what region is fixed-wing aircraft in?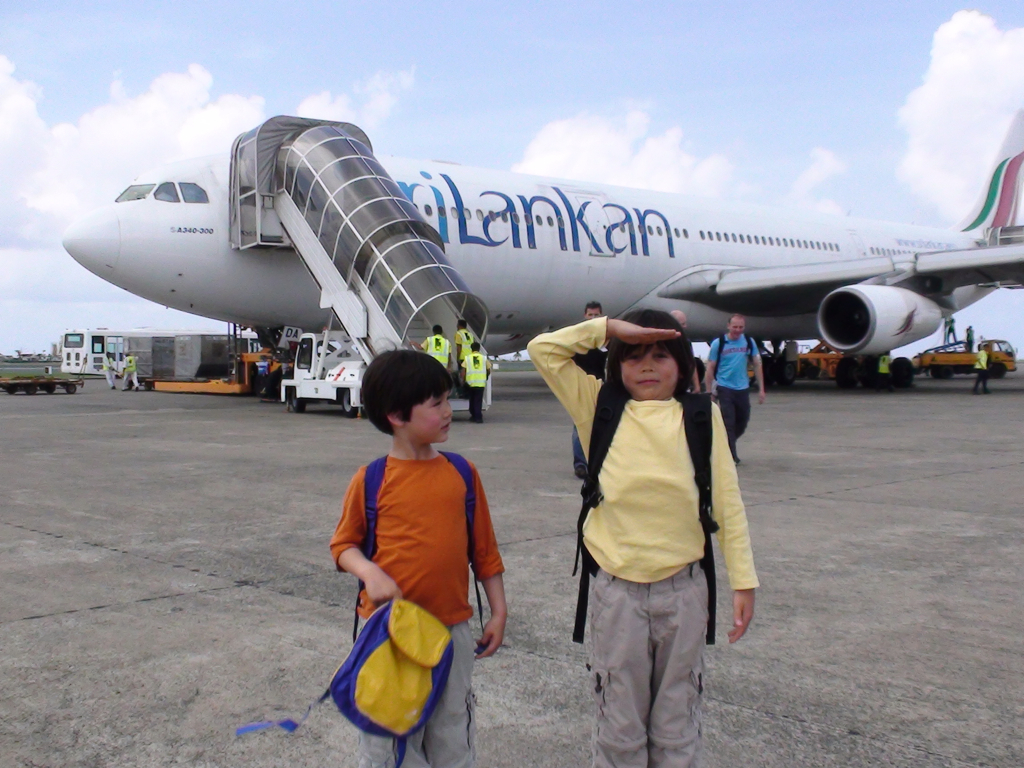
62 109 1023 396.
